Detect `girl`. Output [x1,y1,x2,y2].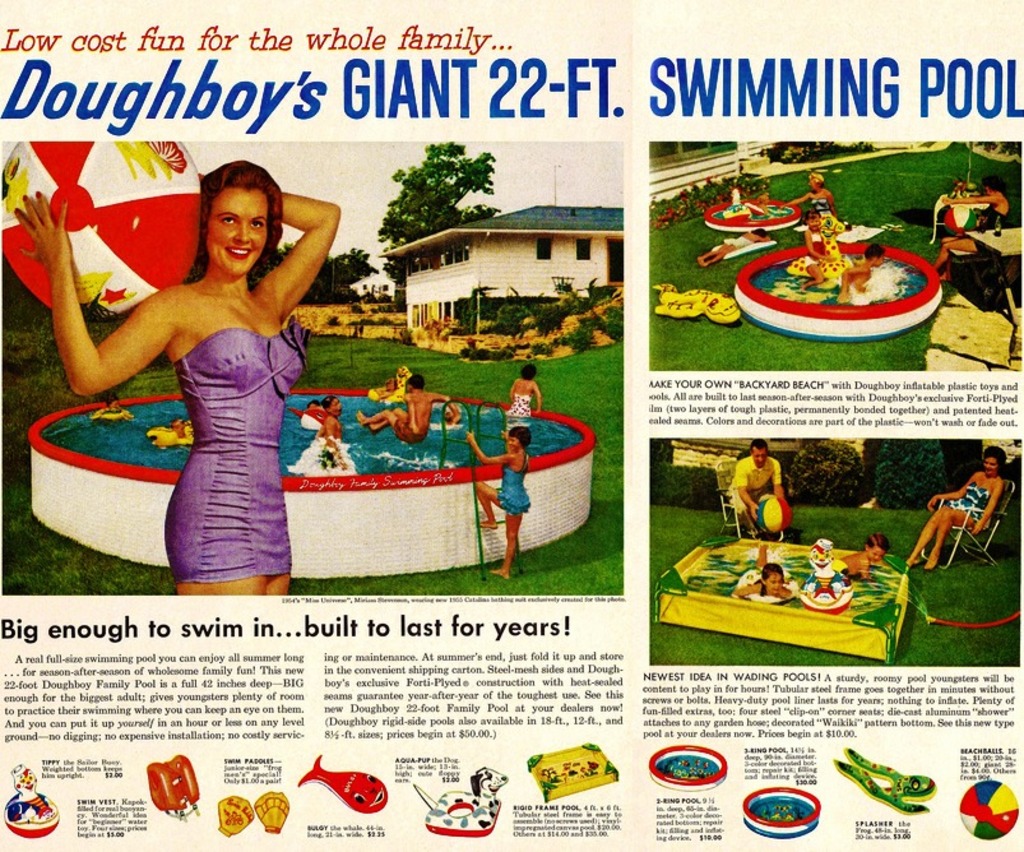
[800,207,834,287].
